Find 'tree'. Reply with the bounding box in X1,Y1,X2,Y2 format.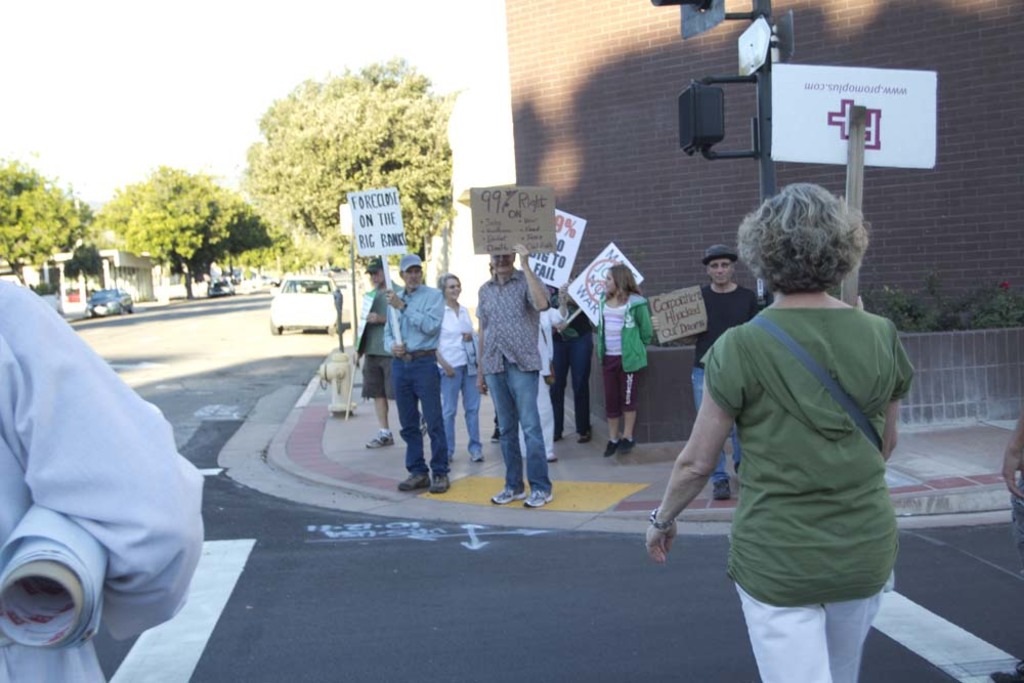
205,189,314,291.
